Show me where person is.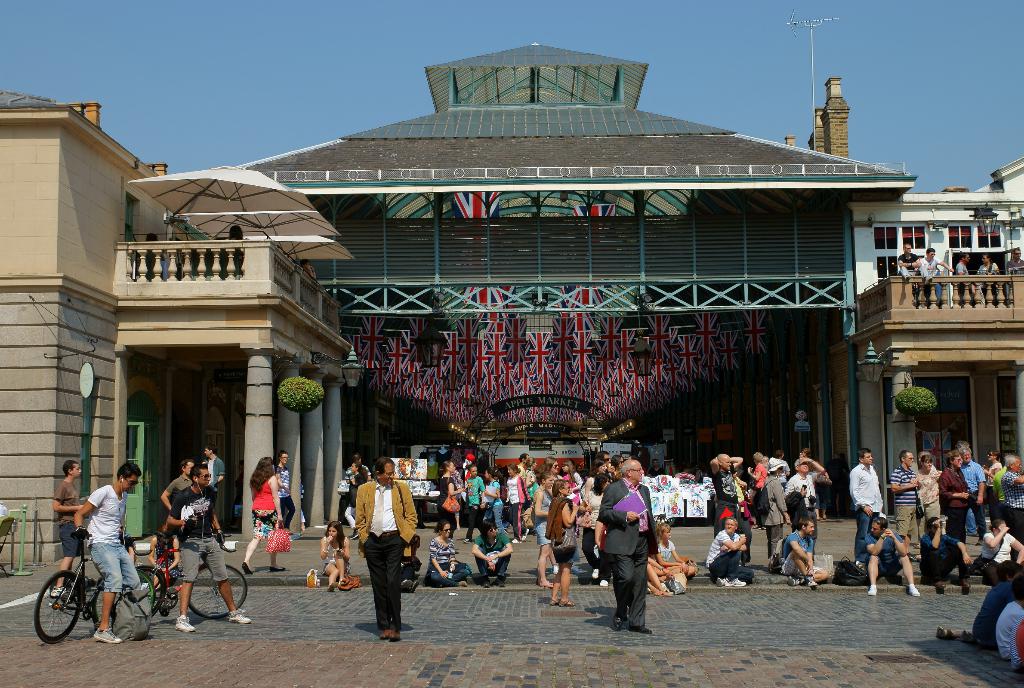
person is at box(124, 521, 144, 567).
